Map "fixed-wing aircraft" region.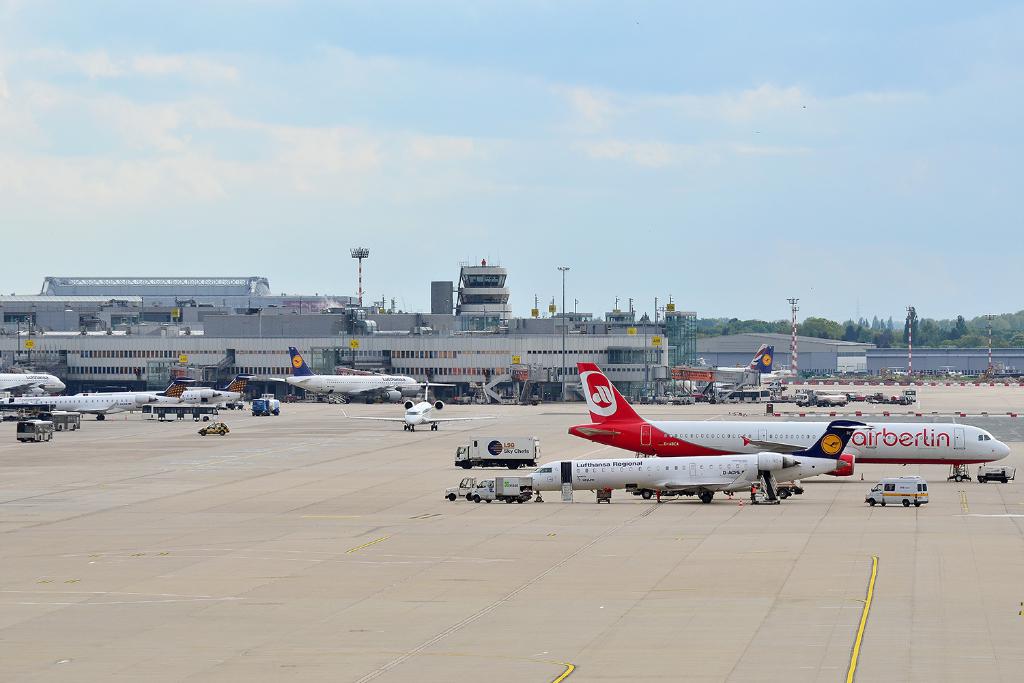
Mapped to 335/383/504/433.
